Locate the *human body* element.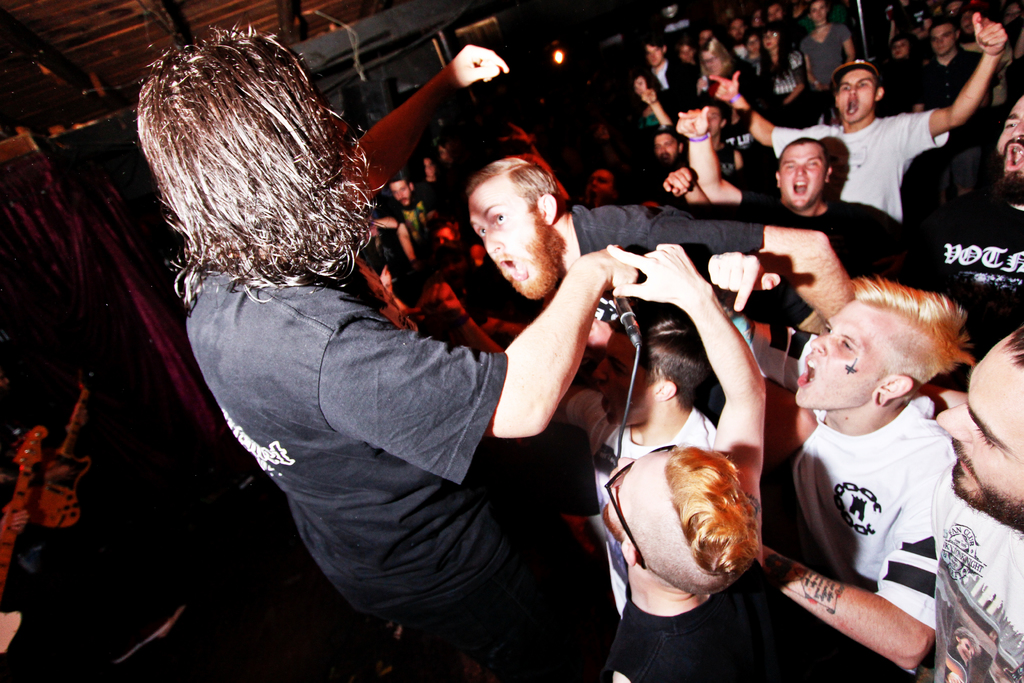
Element bbox: 154/20/1023/682.
